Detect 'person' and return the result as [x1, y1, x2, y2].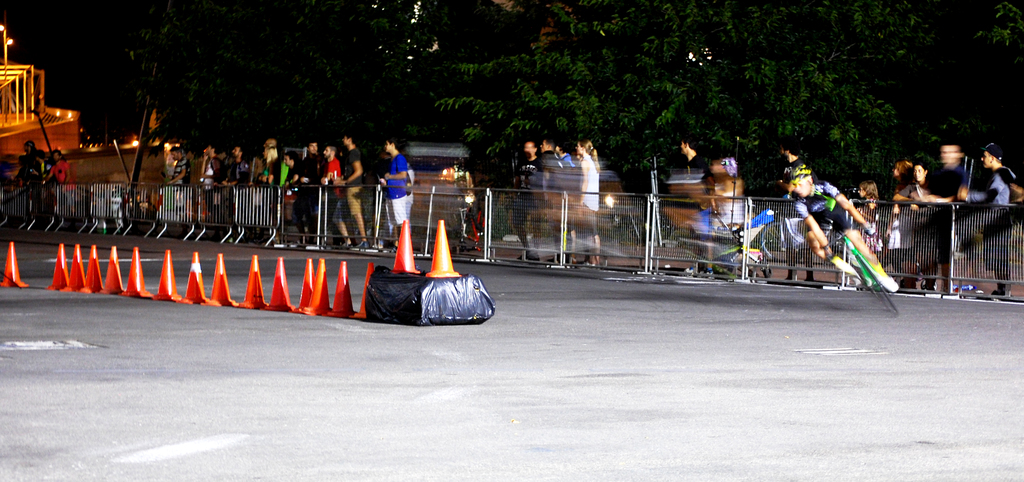
[289, 147, 318, 240].
